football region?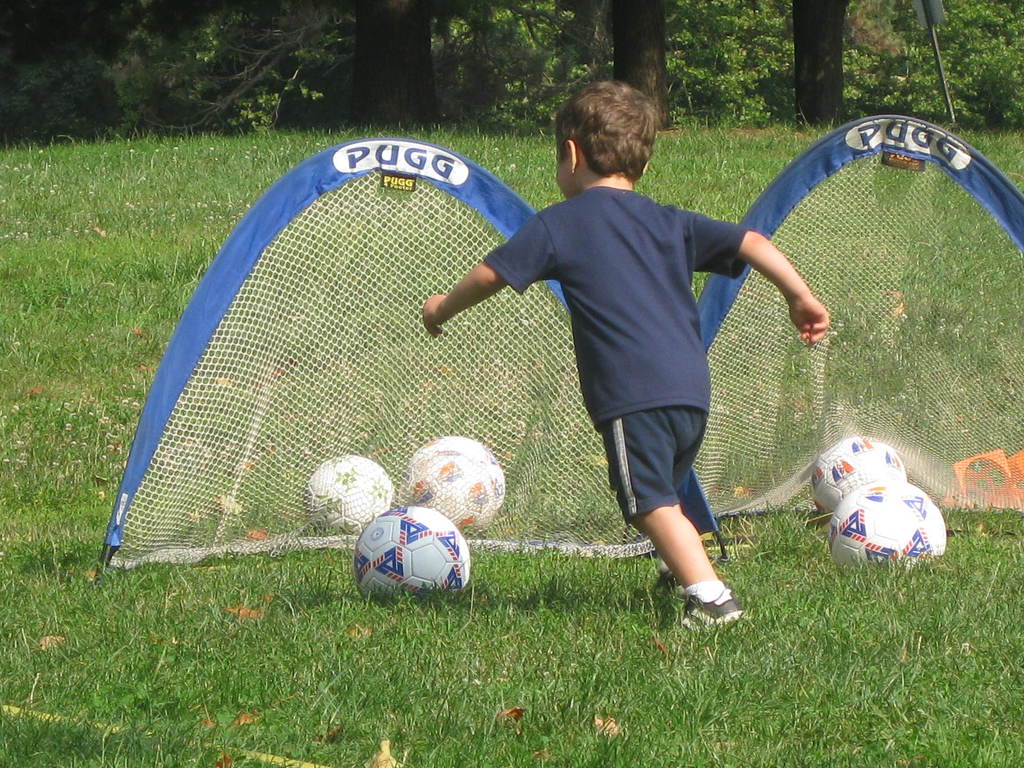
{"left": 828, "top": 481, "right": 945, "bottom": 572}
